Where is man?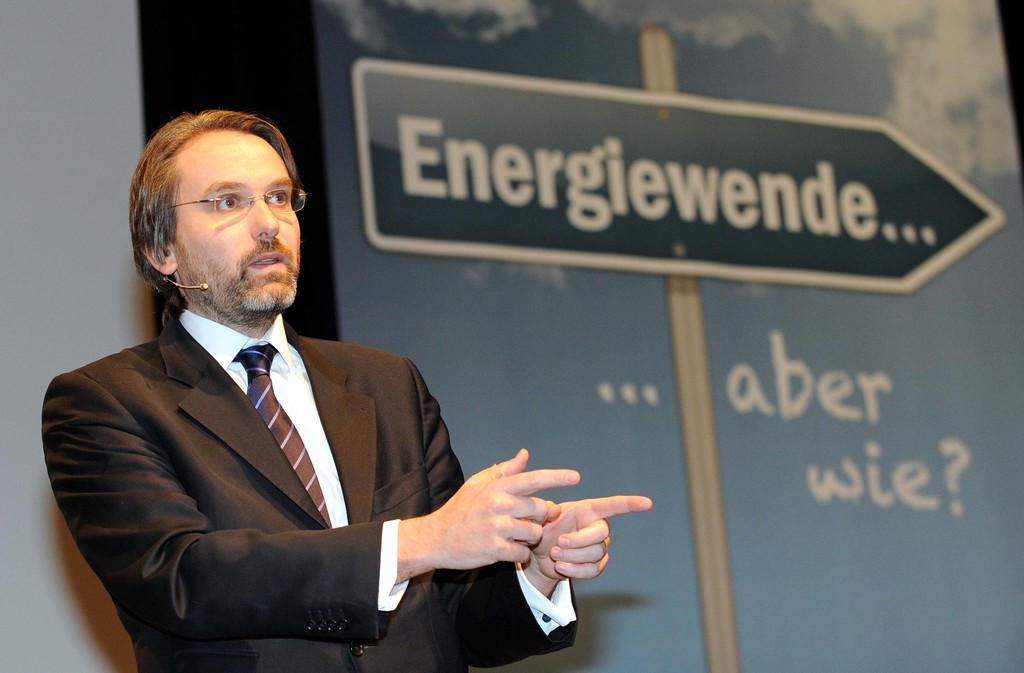
56, 109, 572, 665.
